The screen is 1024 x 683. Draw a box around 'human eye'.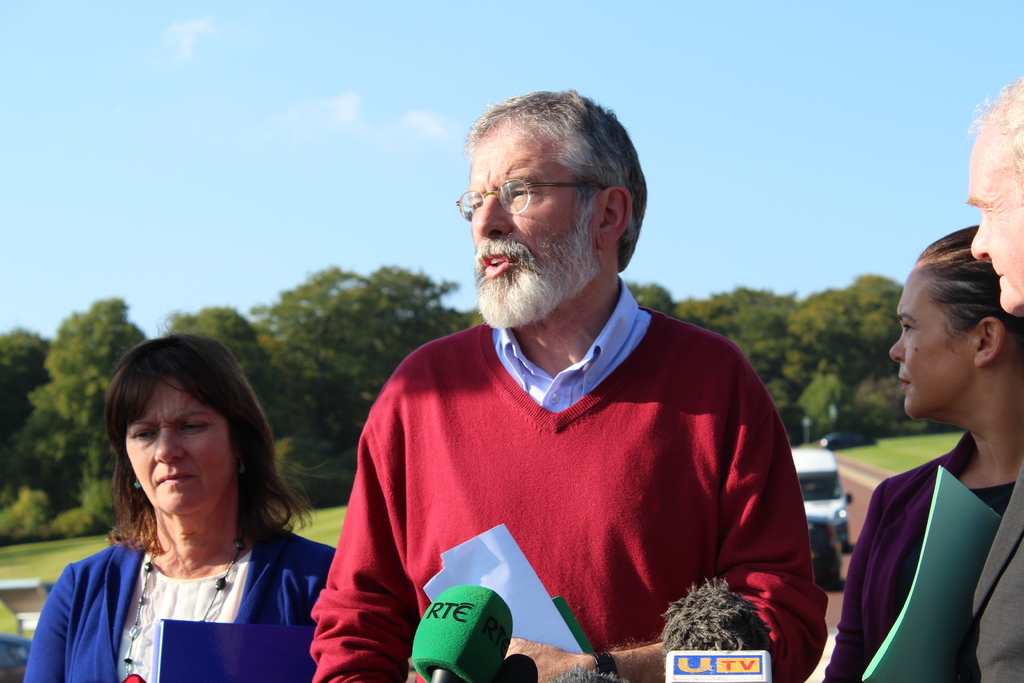
crop(467, 197, 488, 217).
